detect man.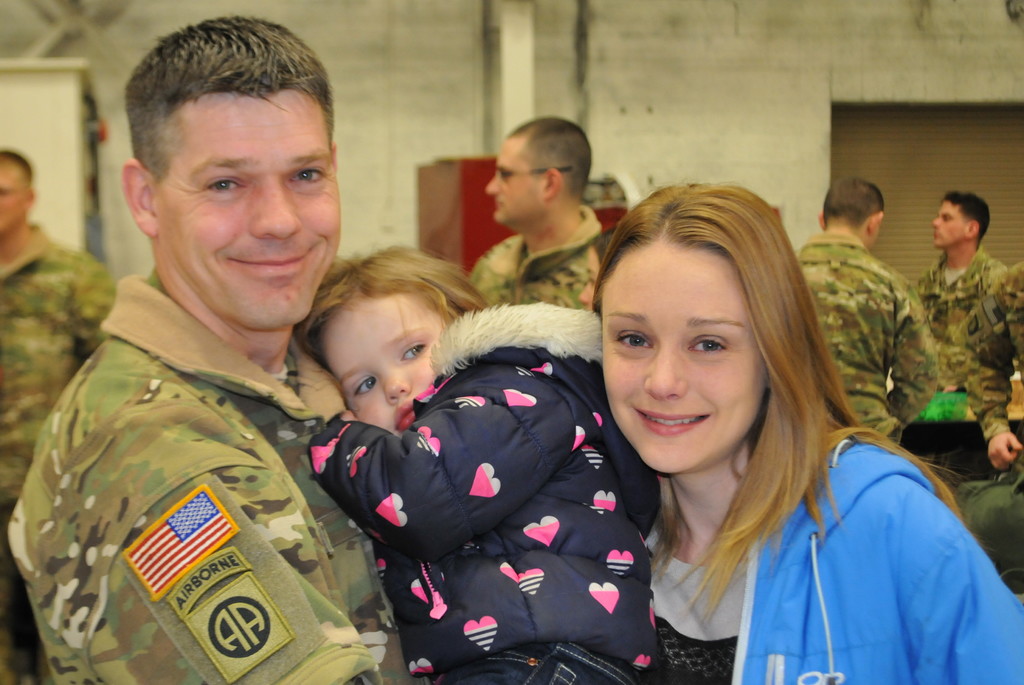
Detected at {"x1": 11, "y1": 33, "x2": 407, "y2": 684}.
